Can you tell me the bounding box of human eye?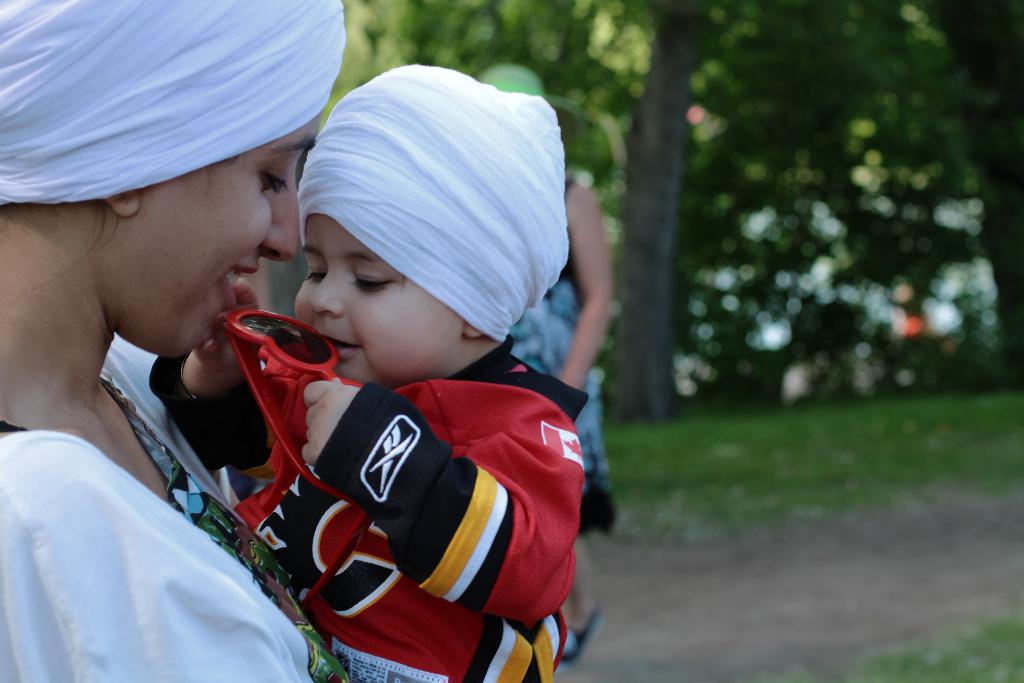
(348, 268, 403, 294).
